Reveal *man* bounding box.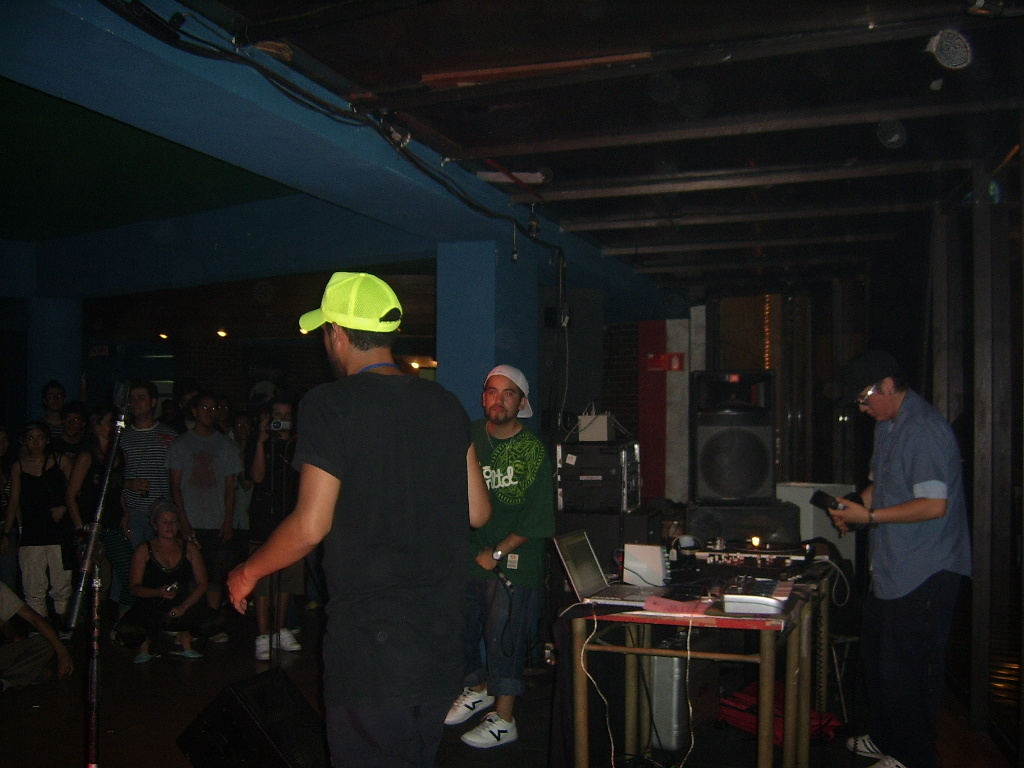
Revealed: 168, 391, 235, 566.
